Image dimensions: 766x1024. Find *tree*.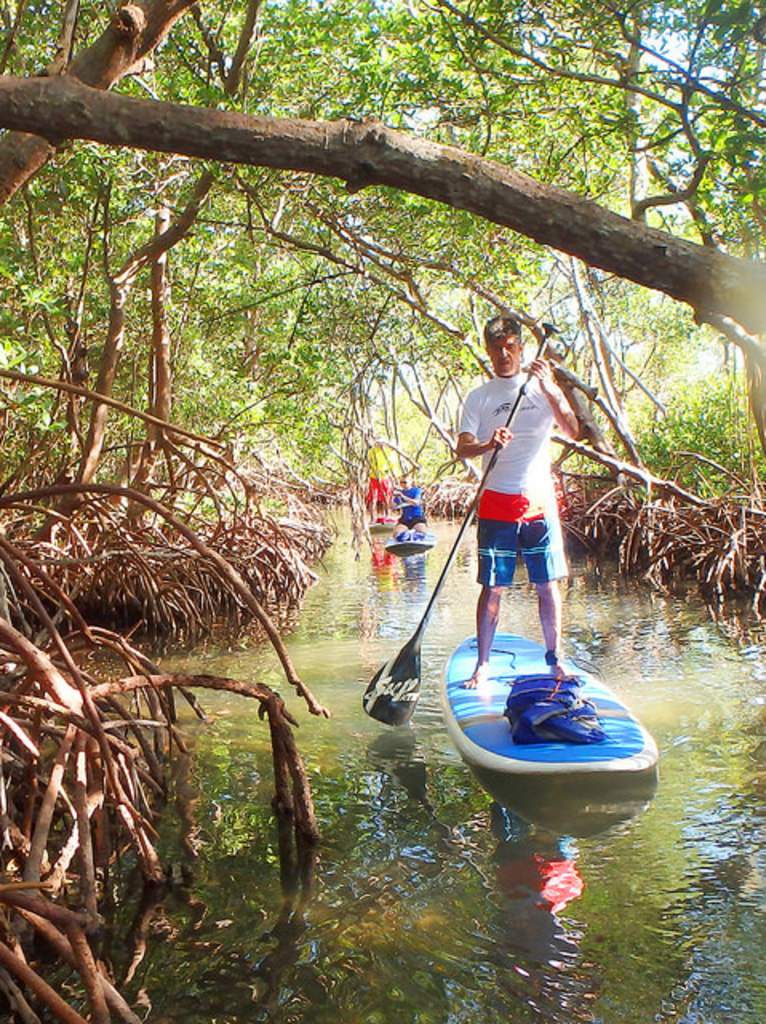
(0,0,209,211).
